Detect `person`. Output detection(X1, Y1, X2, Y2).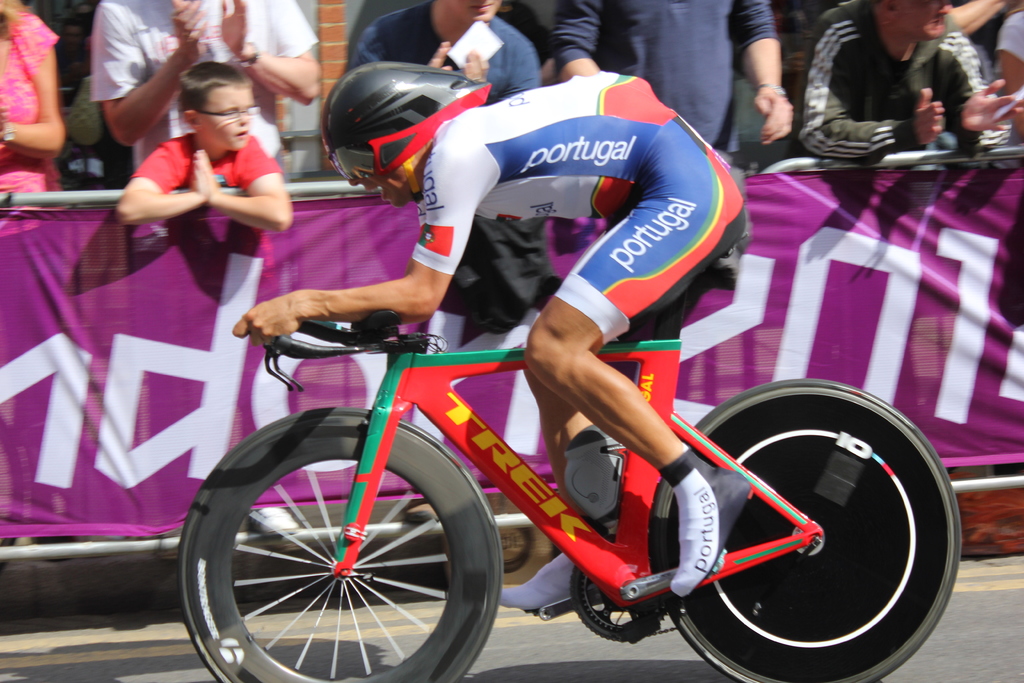
detection(350, 0, 541, 100).
